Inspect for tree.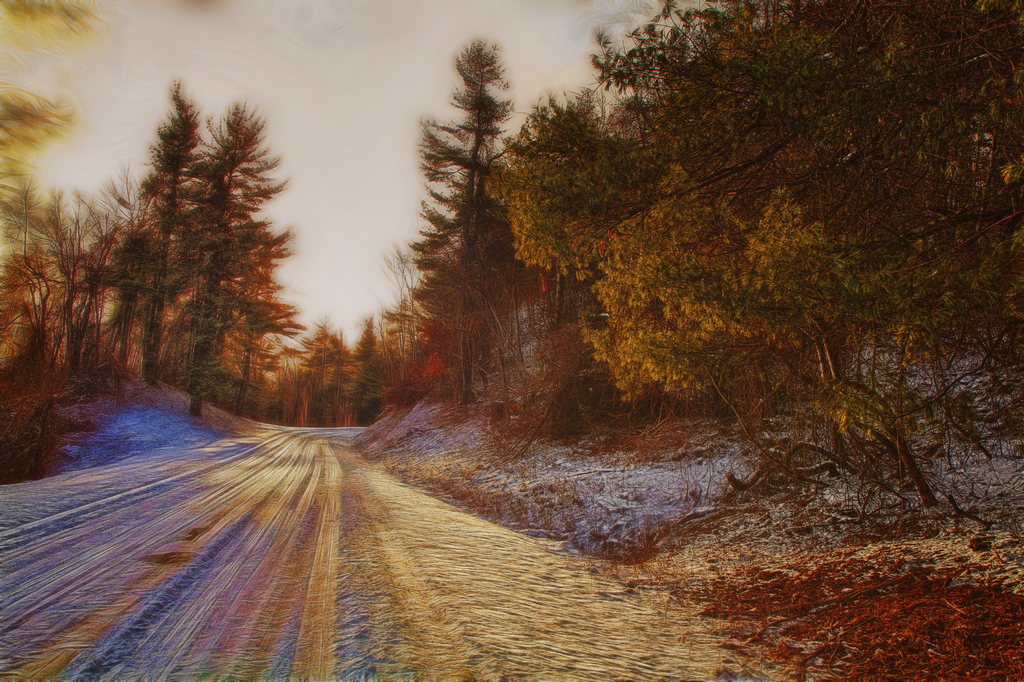
Inspection: l=397, t=36, r=522, b=425.
